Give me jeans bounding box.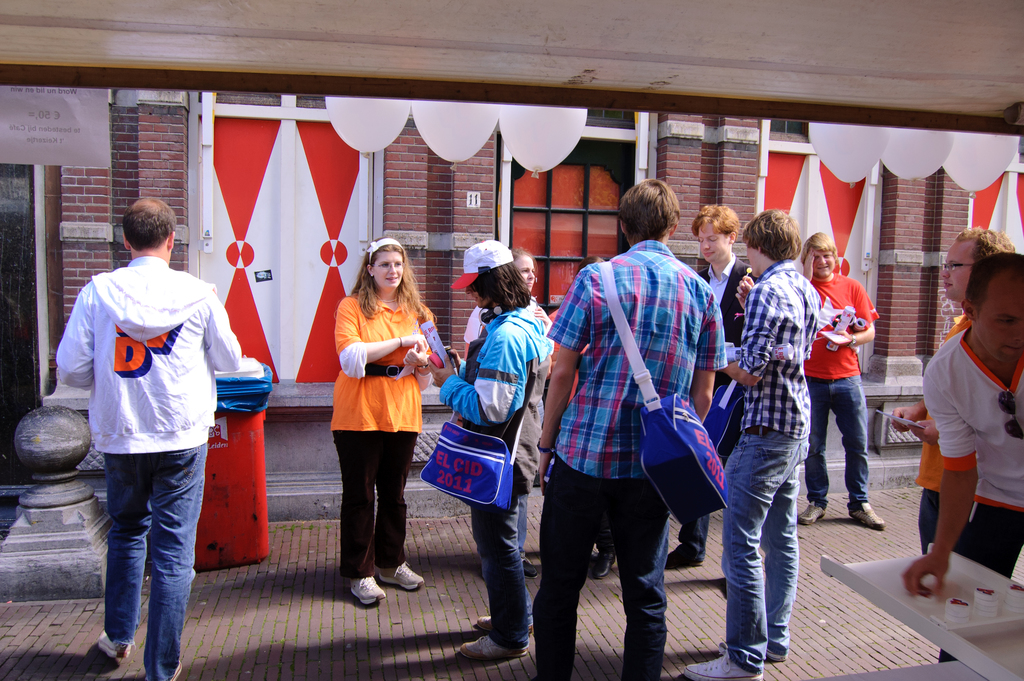
Rect(471, 490, 526, 653).
